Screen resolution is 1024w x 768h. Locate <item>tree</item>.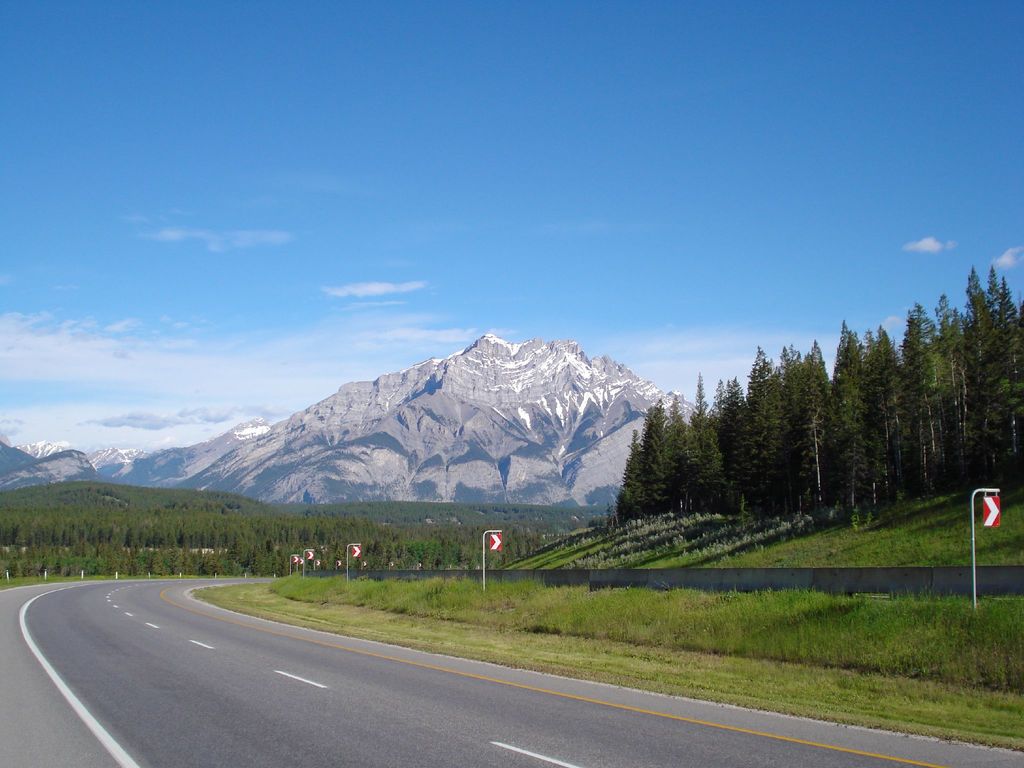
box=[948, 268, 1023, 497].
